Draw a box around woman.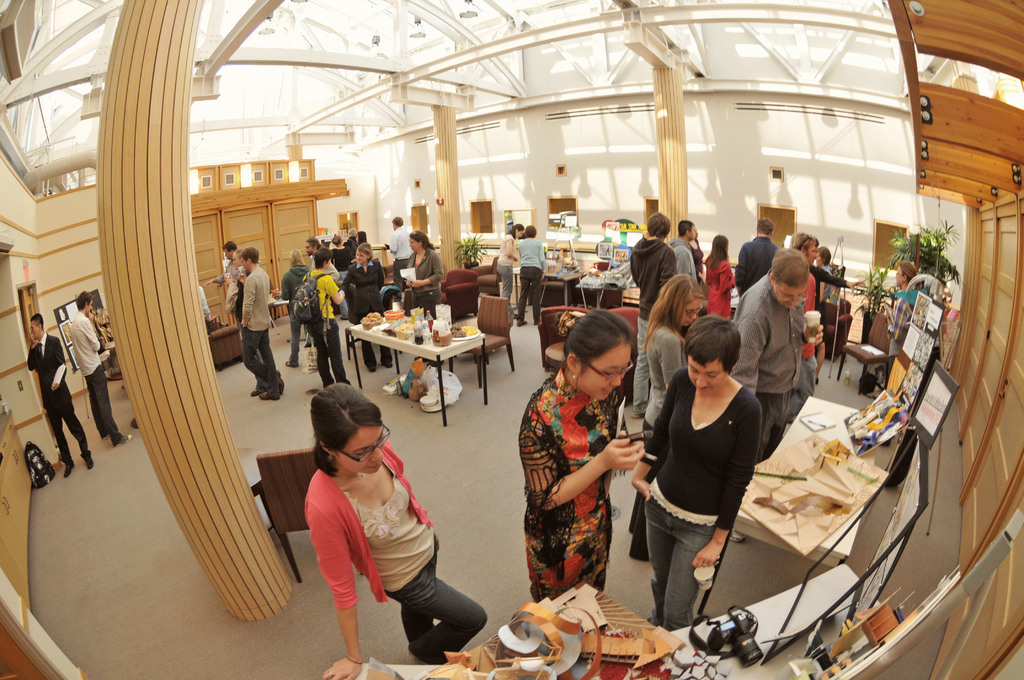
703:234:740:319.
